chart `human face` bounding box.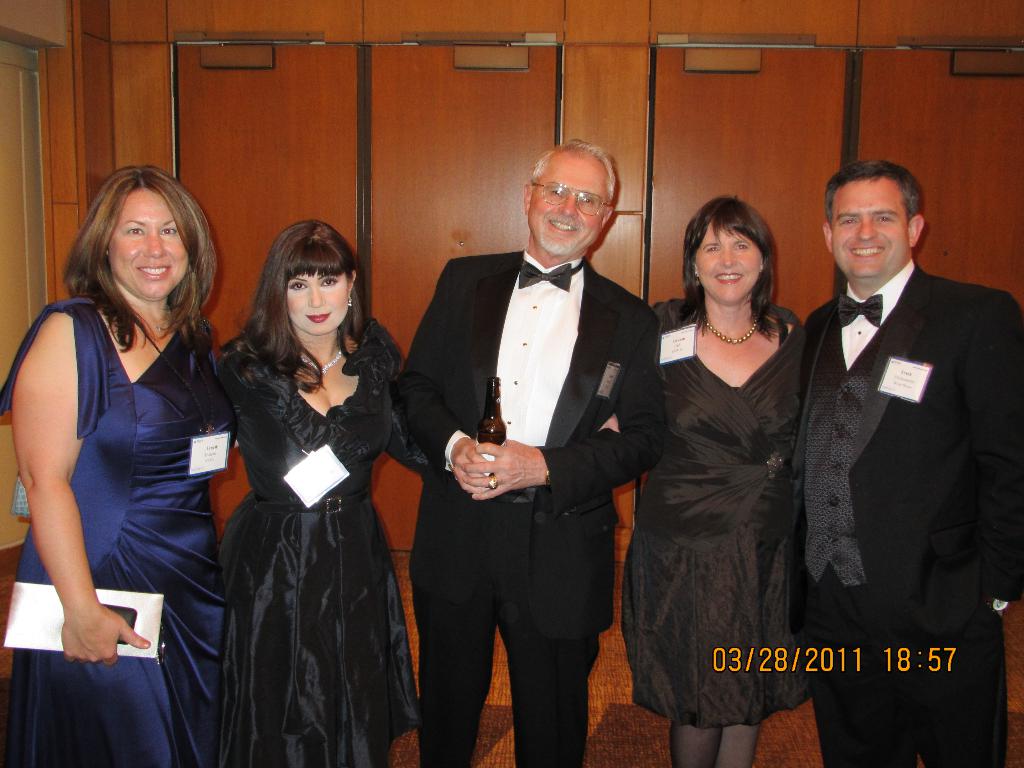
Charted: 830,188,907,278.
